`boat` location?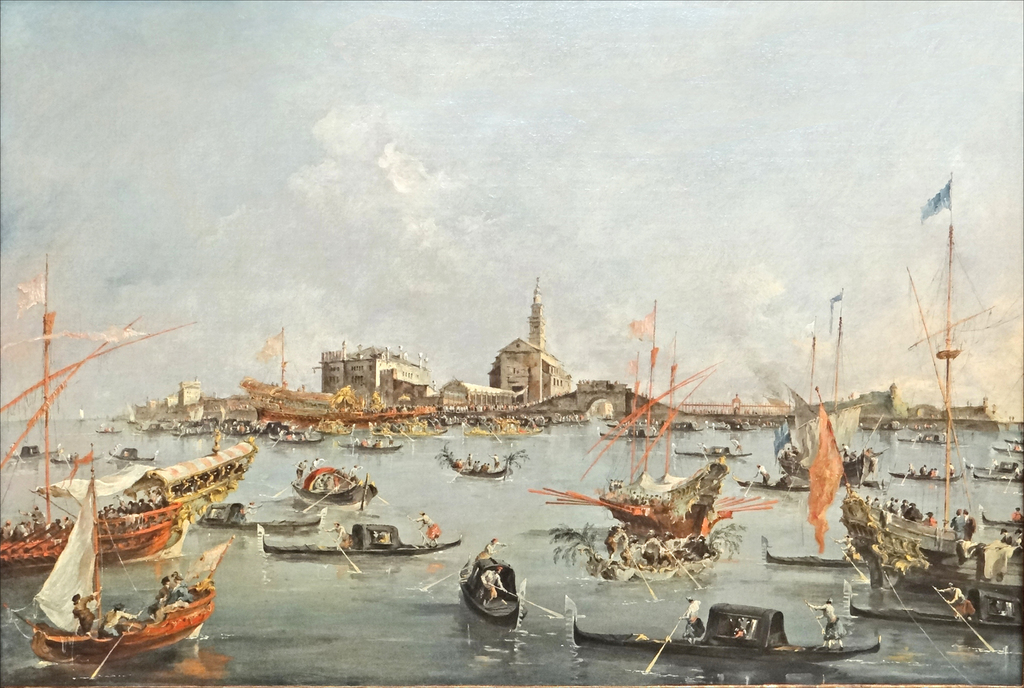
<bbox>990, 442, 1019, 454</bbox>
